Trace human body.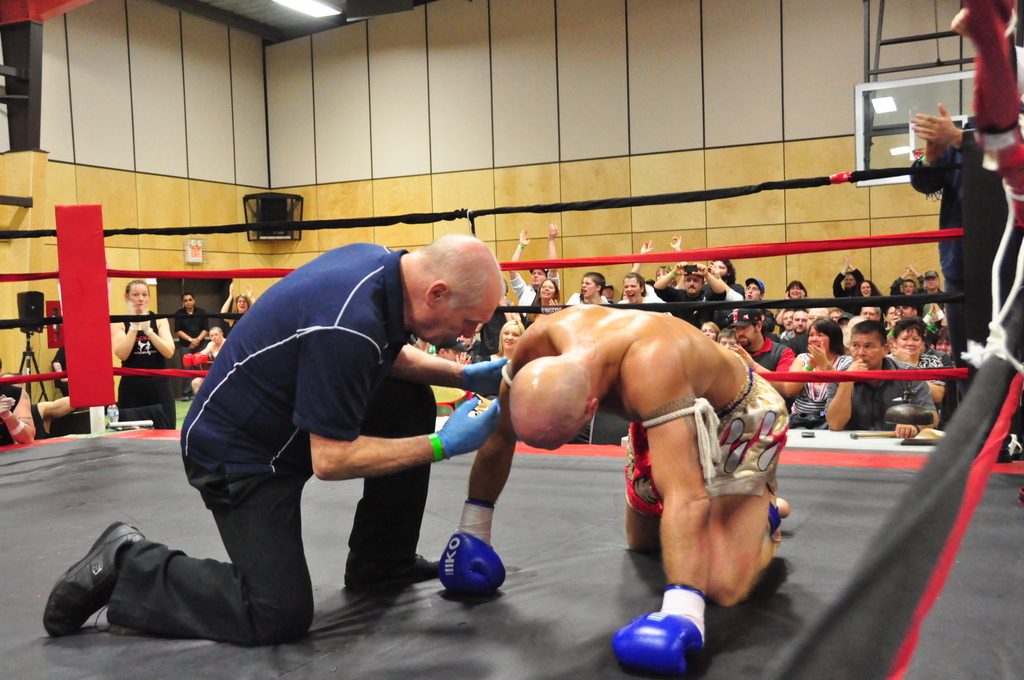
Traced to region(509, 244, 810, 605).
